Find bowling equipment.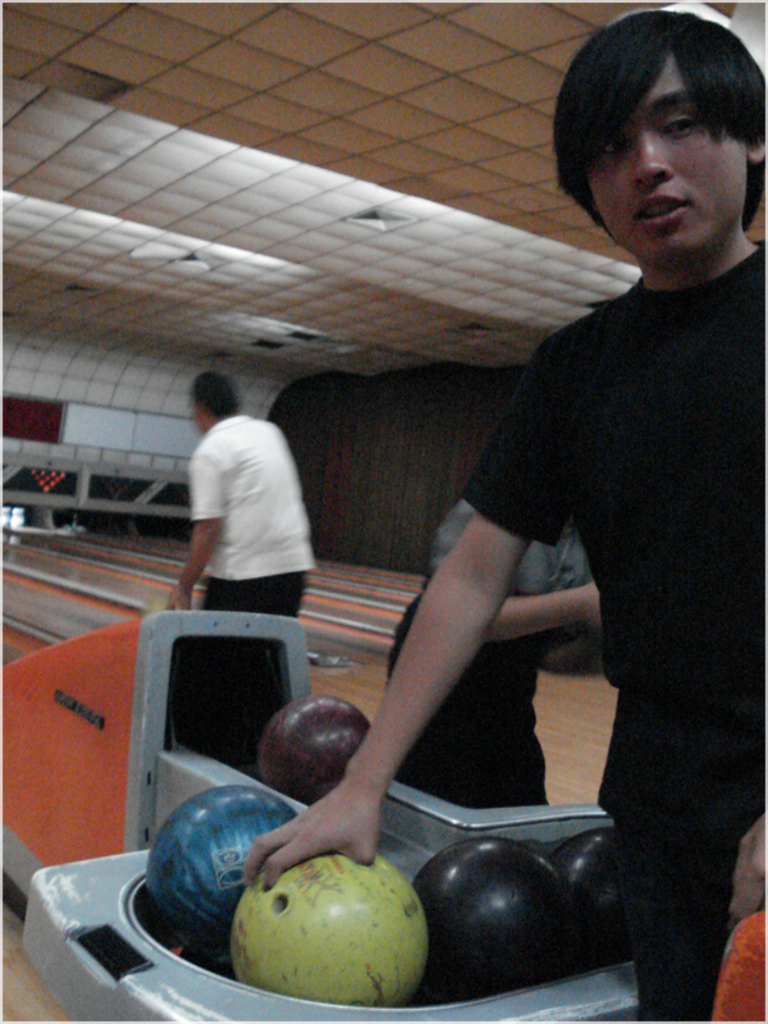
rect(147, 790, 298, 950).
